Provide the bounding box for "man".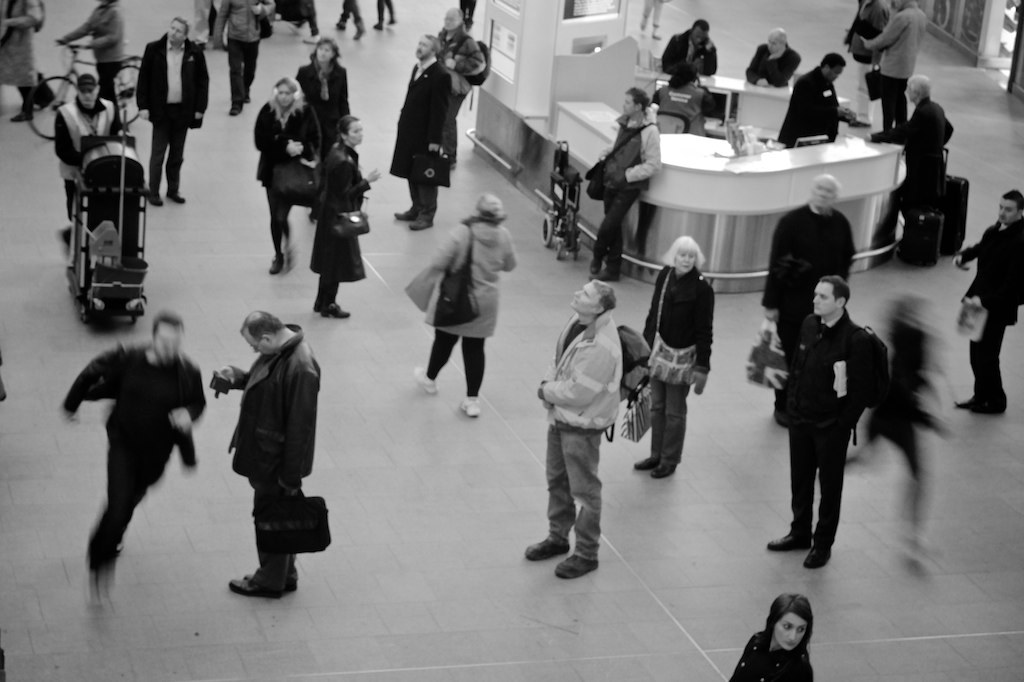
[767, 277, 881, 575].
